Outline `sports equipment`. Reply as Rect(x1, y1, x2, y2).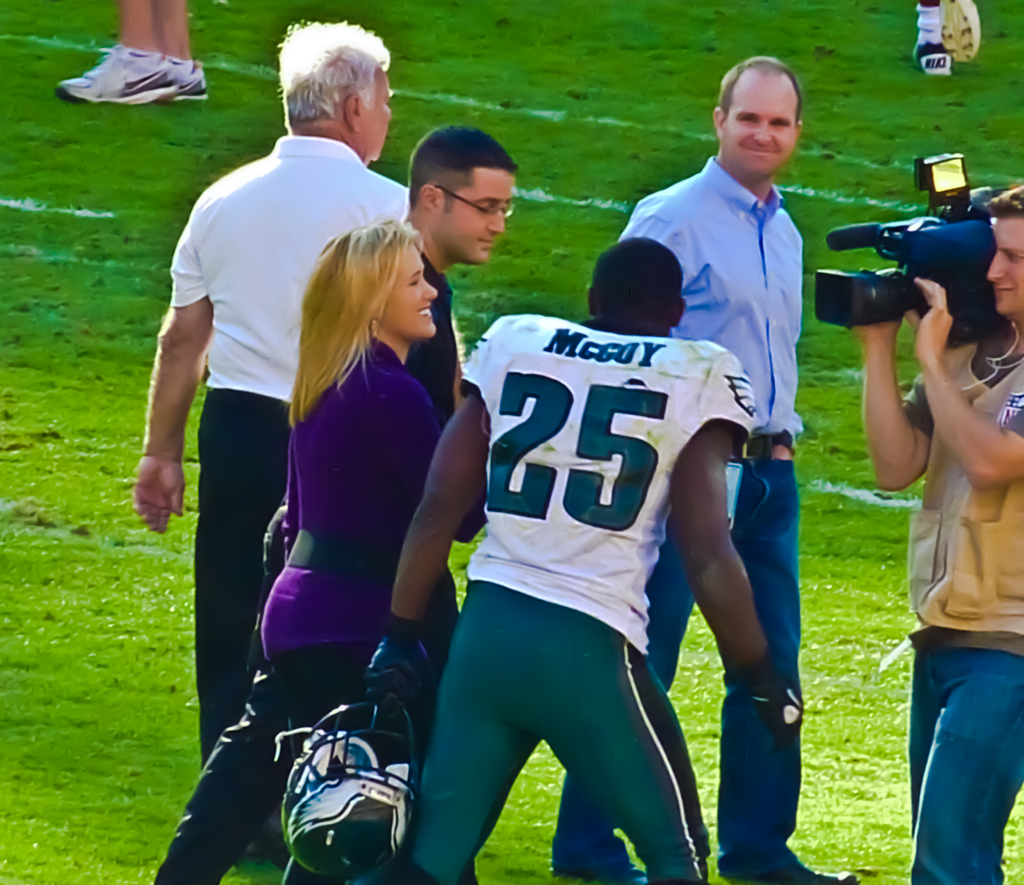
Rect(740, 652, 808, 759).
